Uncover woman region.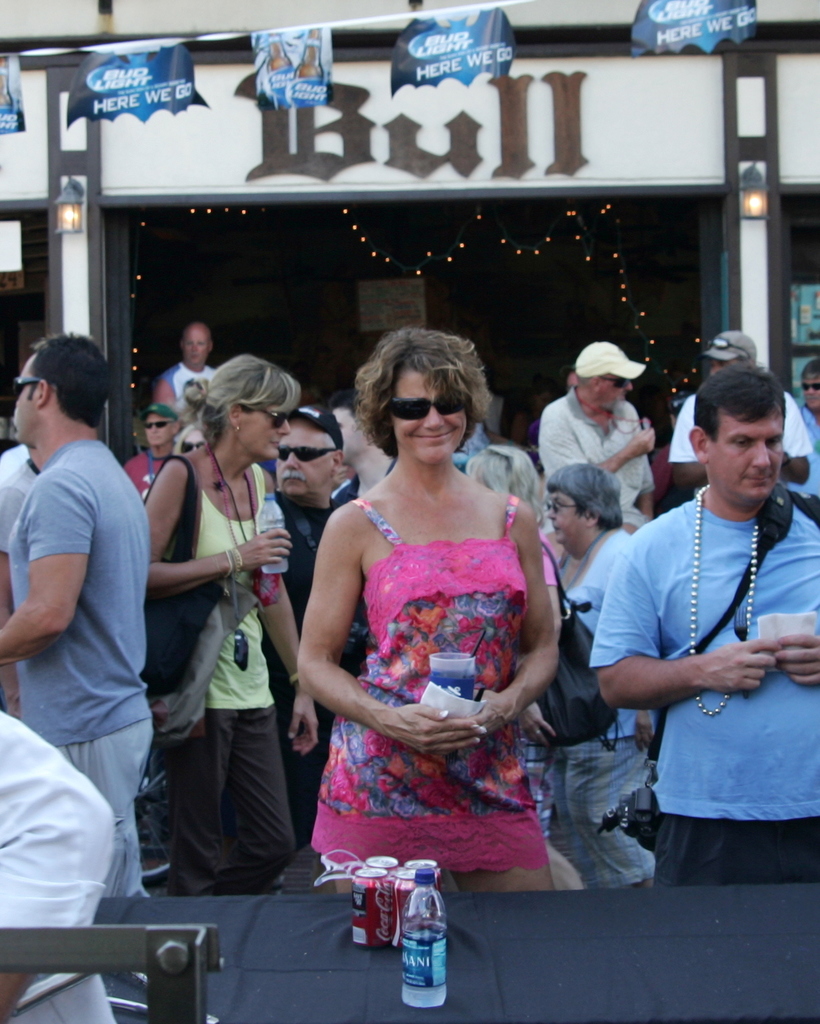
Uncovered: <box>466,443,592,899</box>.
